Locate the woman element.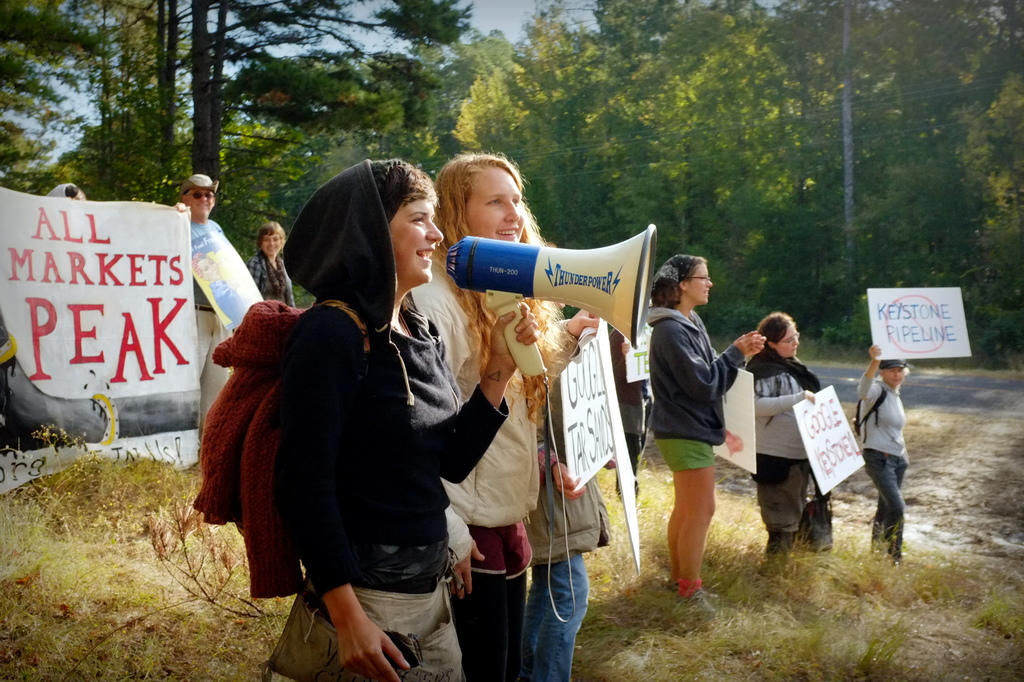
Element bbox: <bbox>396, 150, 614, 681</bbox>.
